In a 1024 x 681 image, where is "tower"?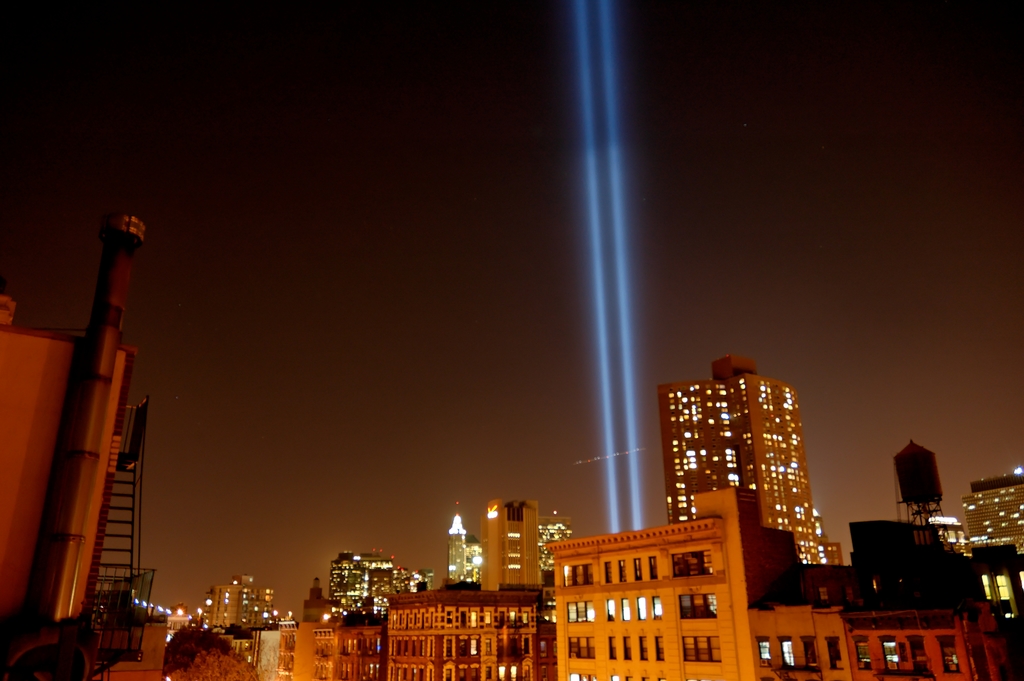
region(478, 501, 545, 603).
